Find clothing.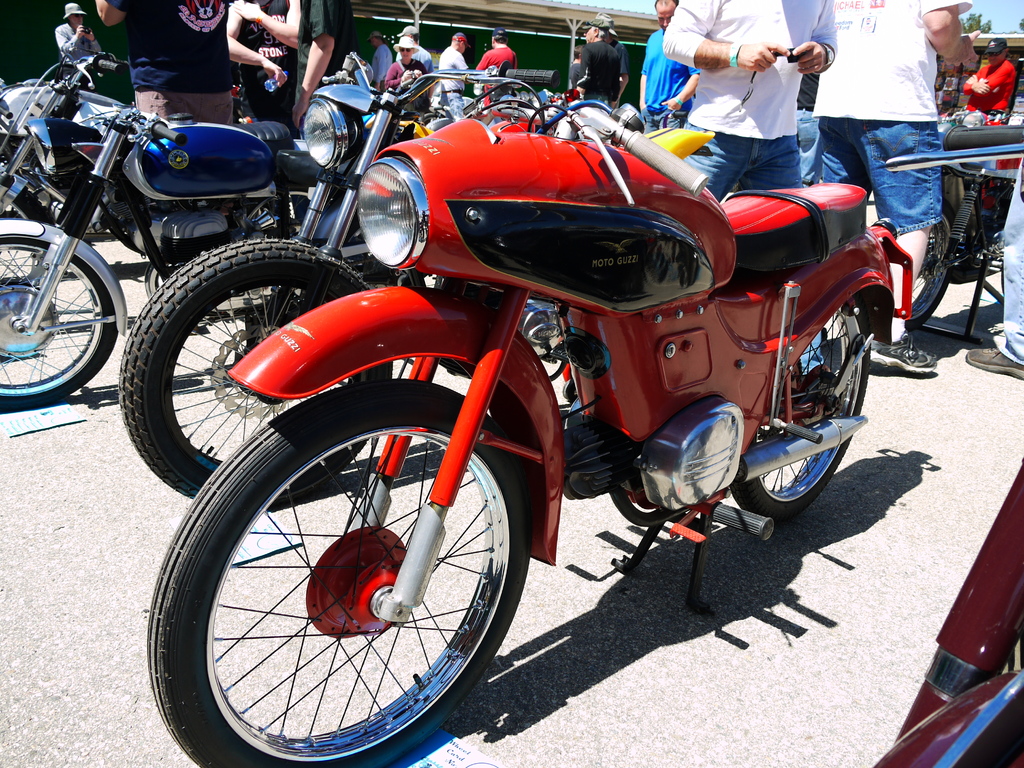
left=994, top=154, right=1023, bottom=368.
